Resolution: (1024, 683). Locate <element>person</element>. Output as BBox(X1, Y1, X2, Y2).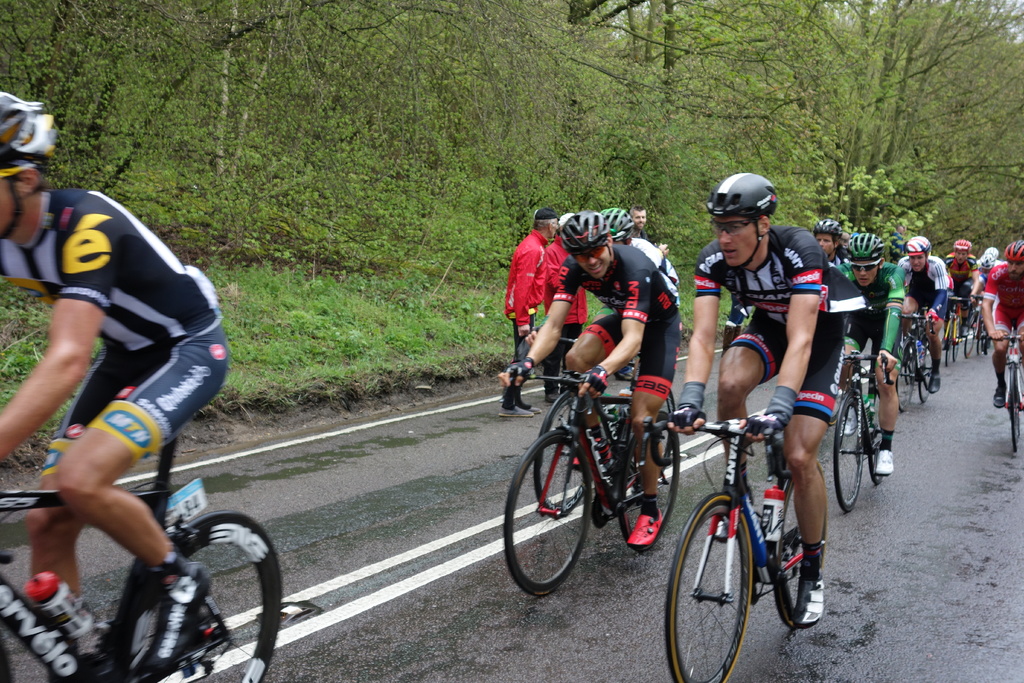
BBox(0, 86, 237, 670).
